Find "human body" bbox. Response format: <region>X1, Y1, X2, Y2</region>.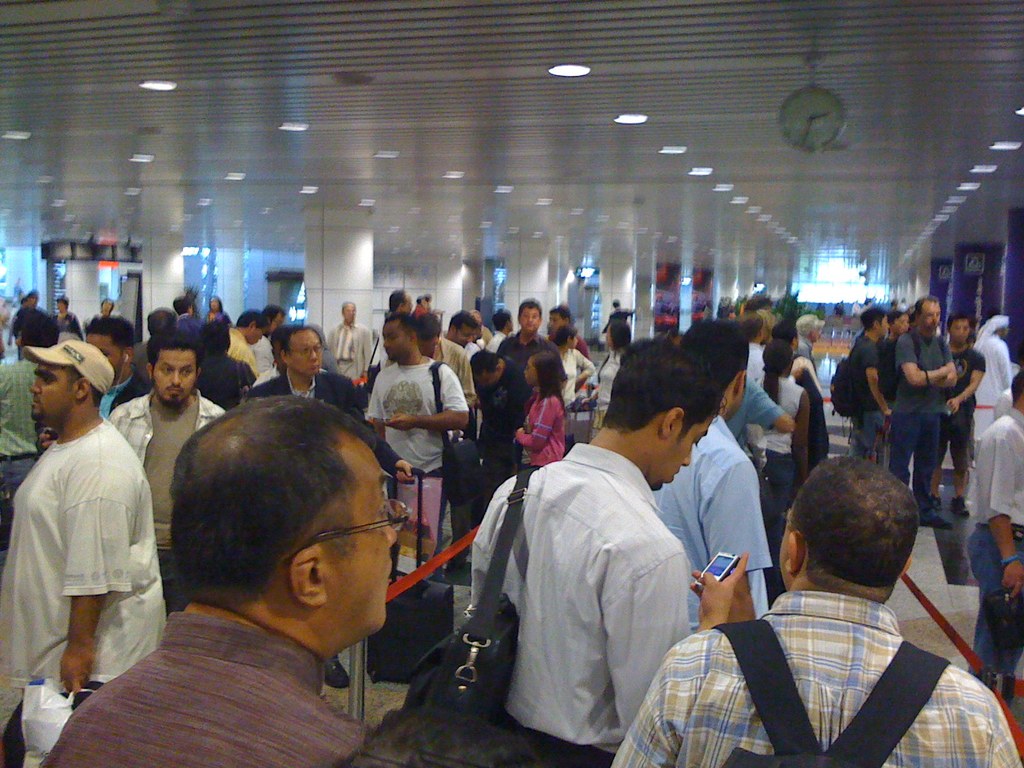
<region>24, 339, 159, 753</region>.
